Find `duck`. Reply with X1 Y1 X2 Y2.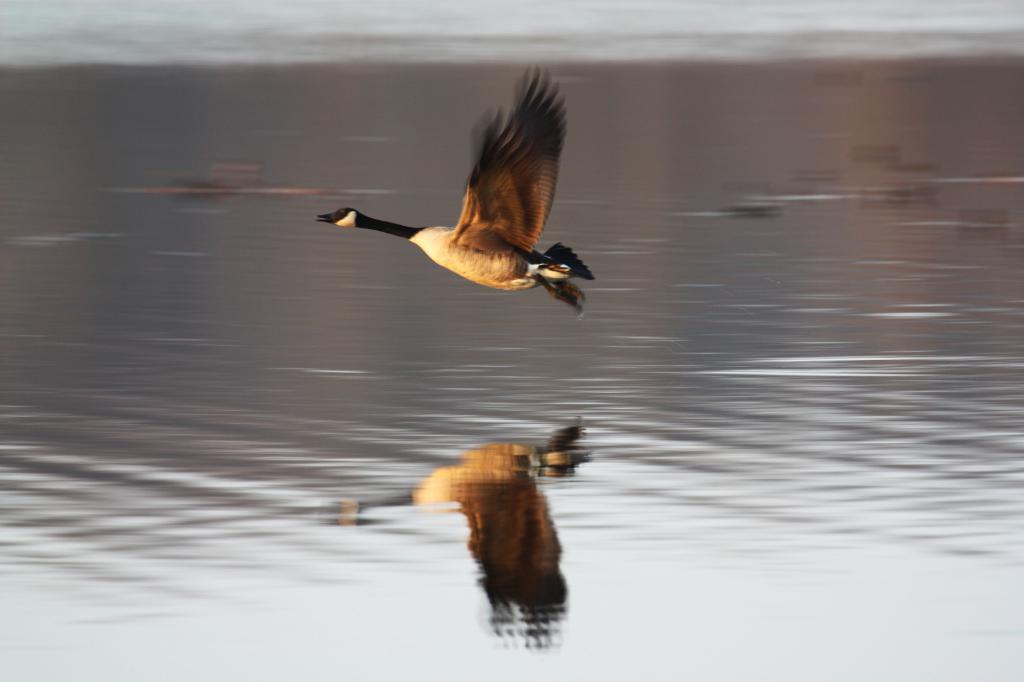
316 86 591 311.
